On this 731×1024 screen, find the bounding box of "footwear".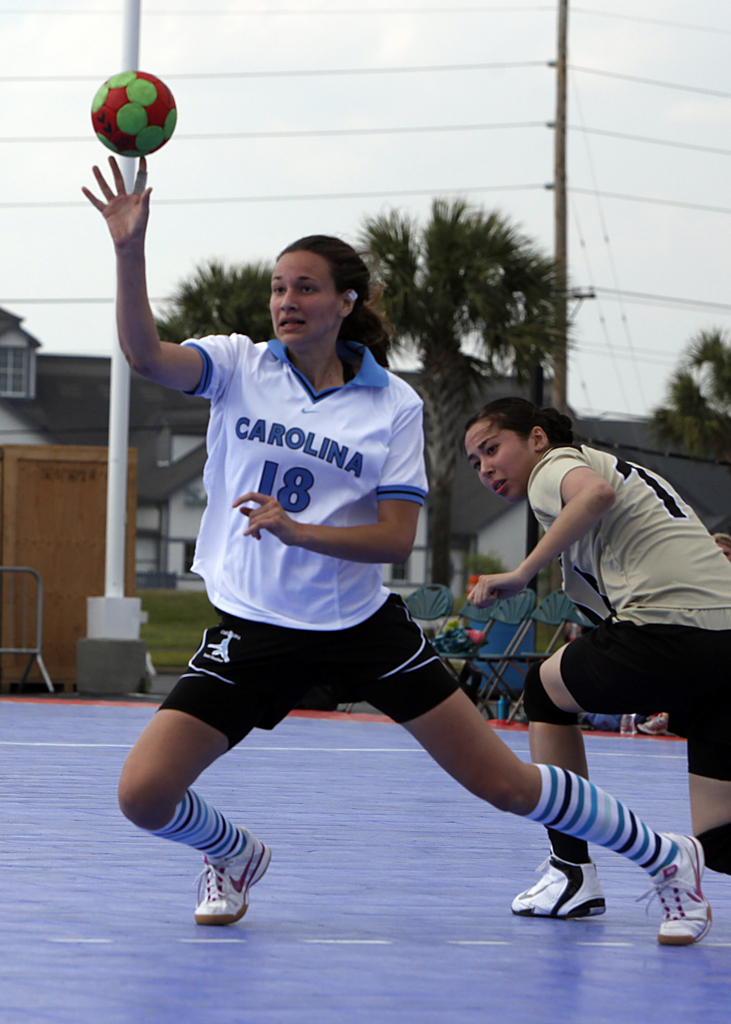
Bounding box: {"left": 529, "top": 856, "right": 622, "bottom": 931}.
